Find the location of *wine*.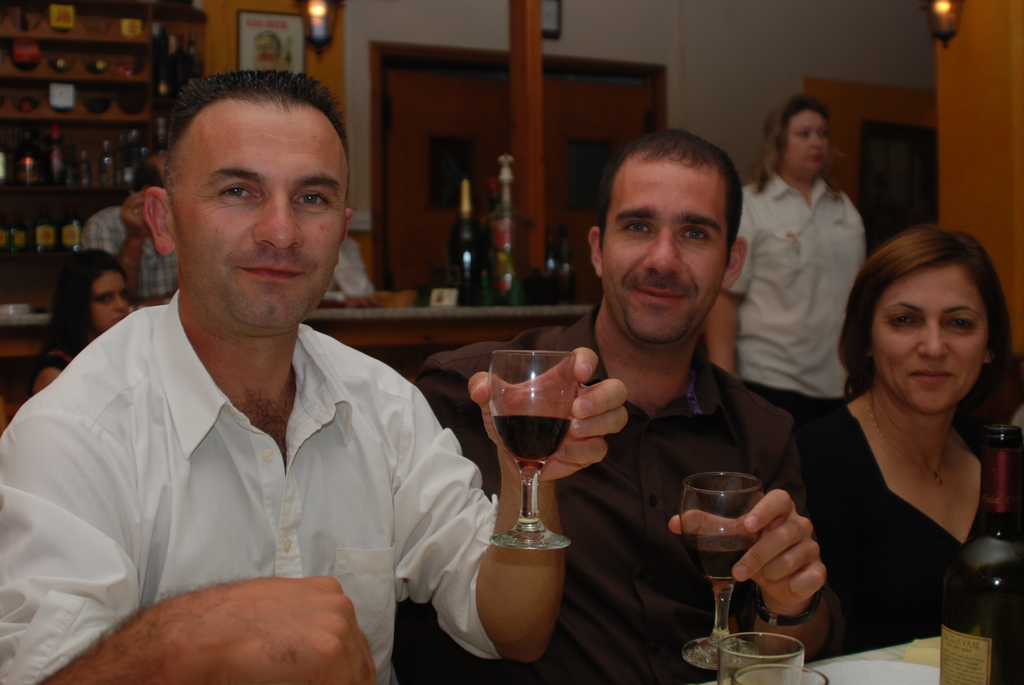
Location: [x1=941, y1=424, x2=1023, y2=684].
